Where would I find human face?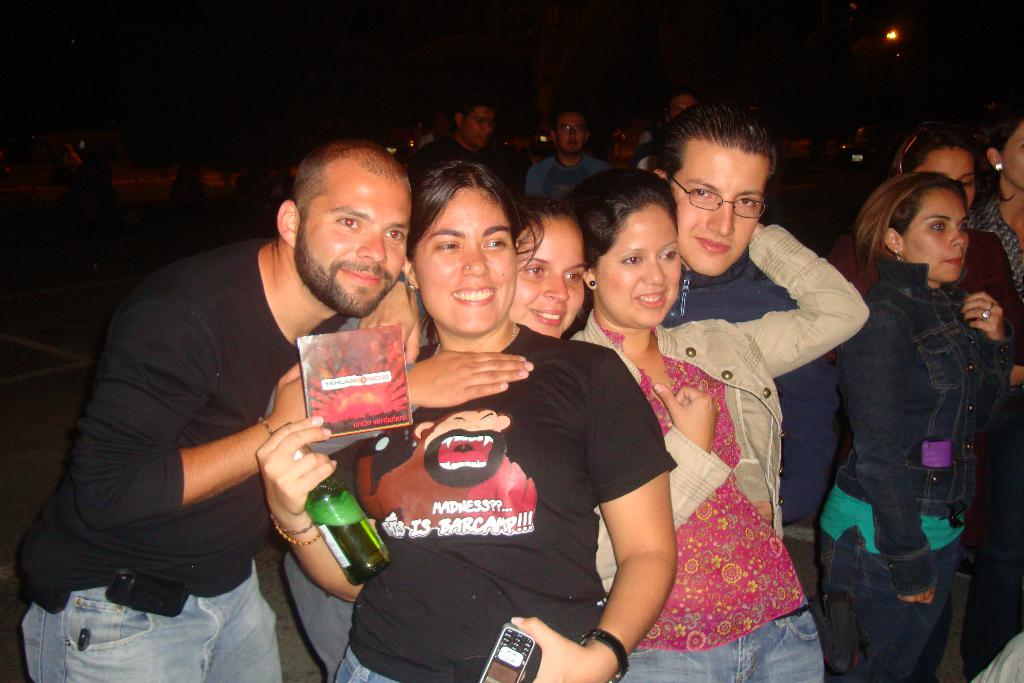
At detection(596, 212, 680, 325).
